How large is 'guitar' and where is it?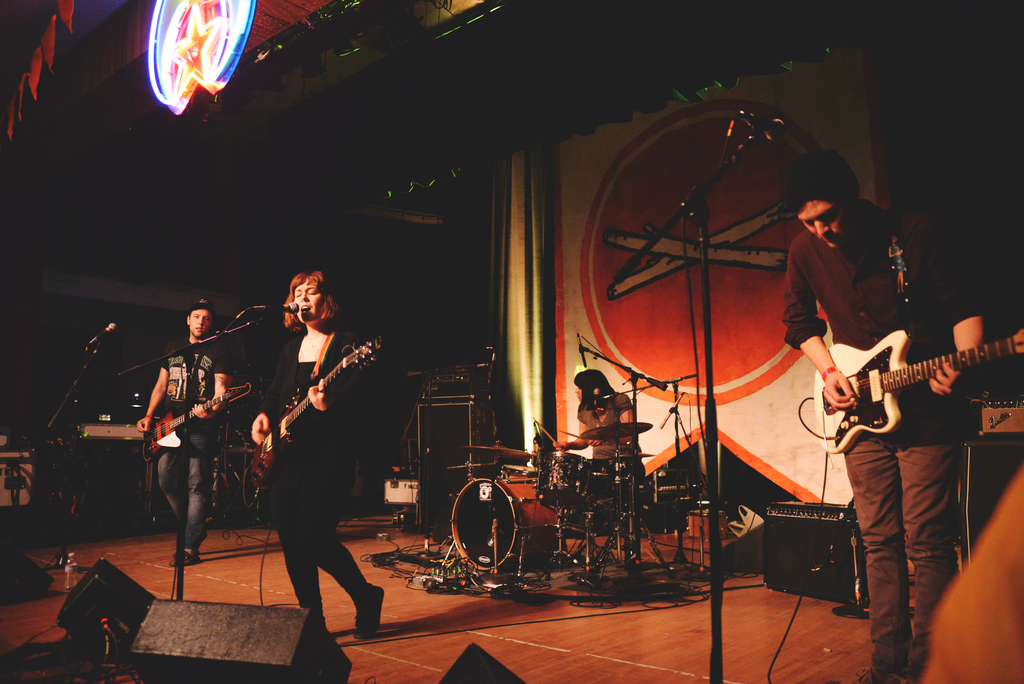
Bounding box: {"left": 813, "top": 325, "right": 1023, "bottom": 451}.
